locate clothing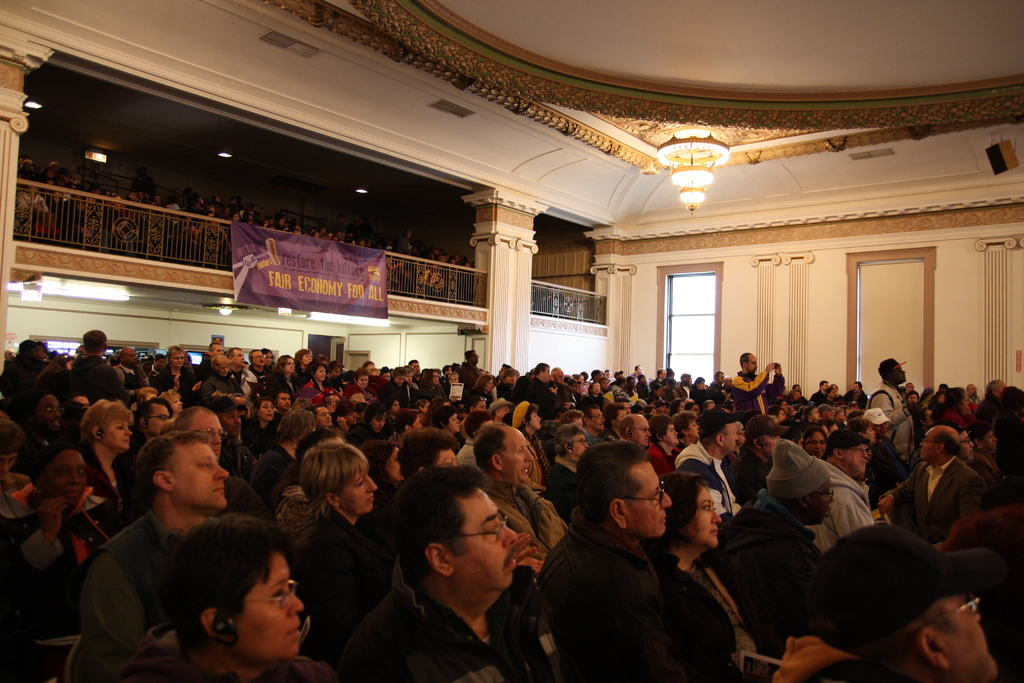
select_region(252, 359, 284, 400)
